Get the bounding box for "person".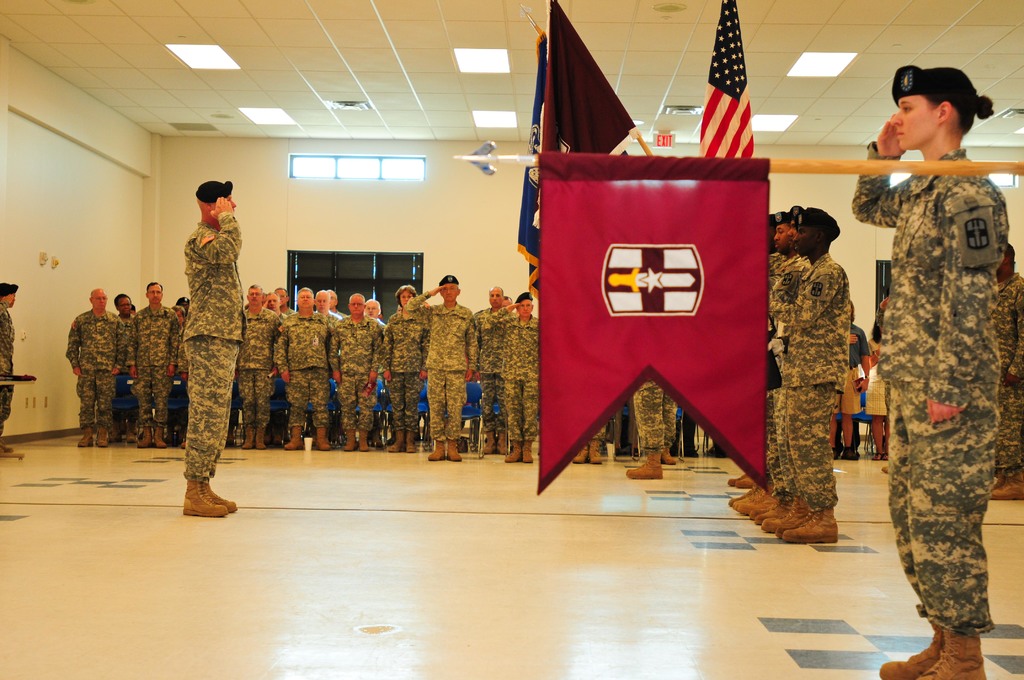
746, 202, 804, 529.
